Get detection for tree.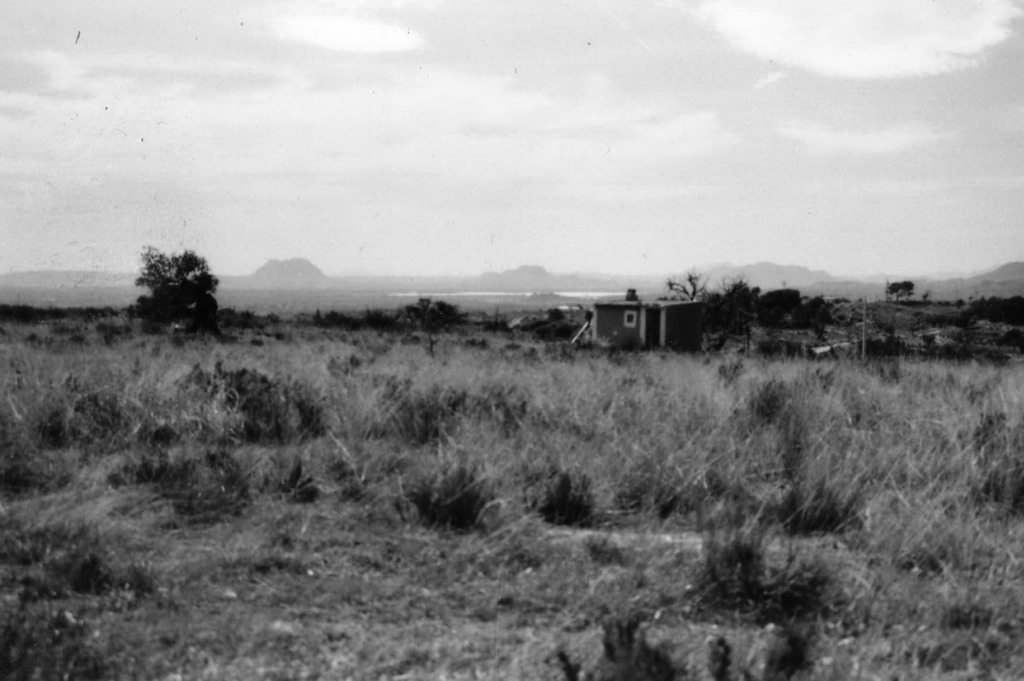
Detection: l=659, t=269, r=712, b=305.
